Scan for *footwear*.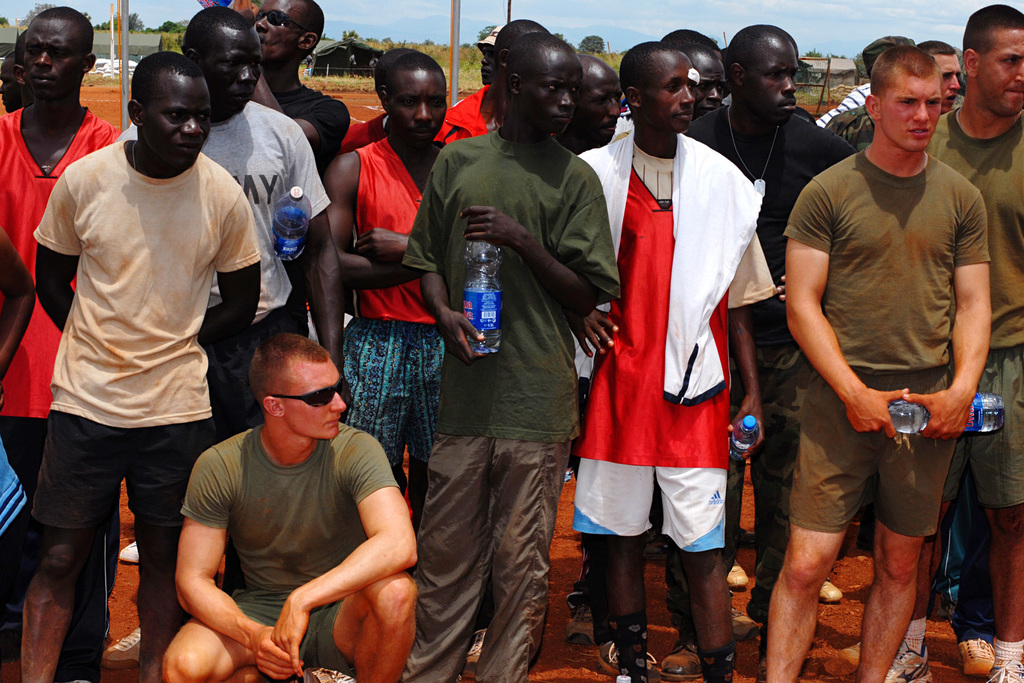
Scan result: [121, 541, 138, 565].
